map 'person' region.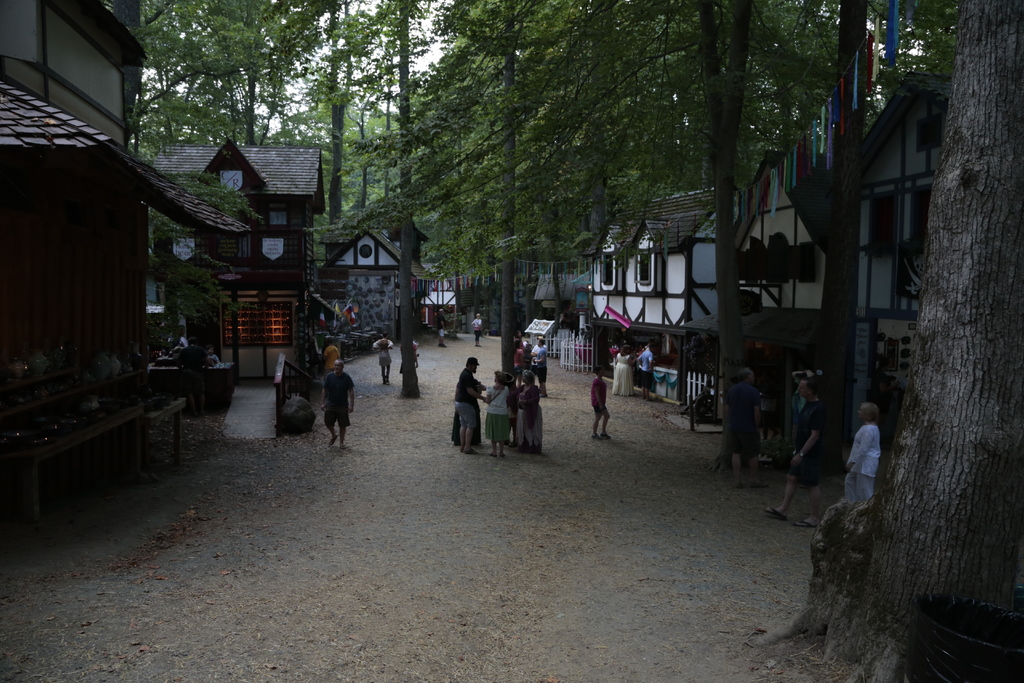
Mapped to crop(375, 329, 395, 389).
